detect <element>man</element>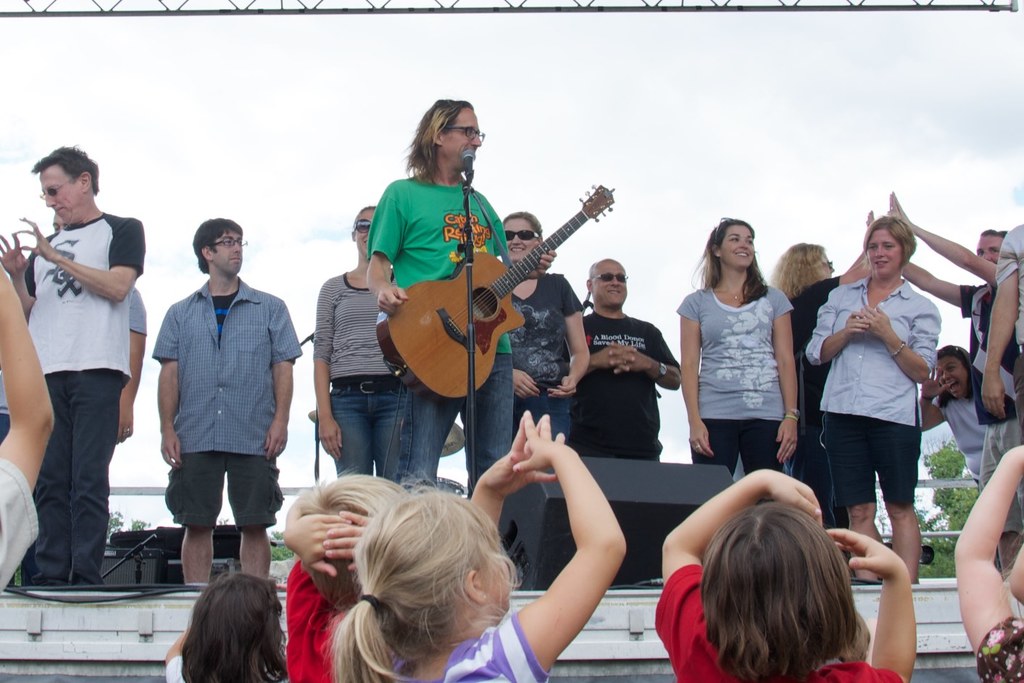
[left=155, top=220, right=306, bottom=568]
